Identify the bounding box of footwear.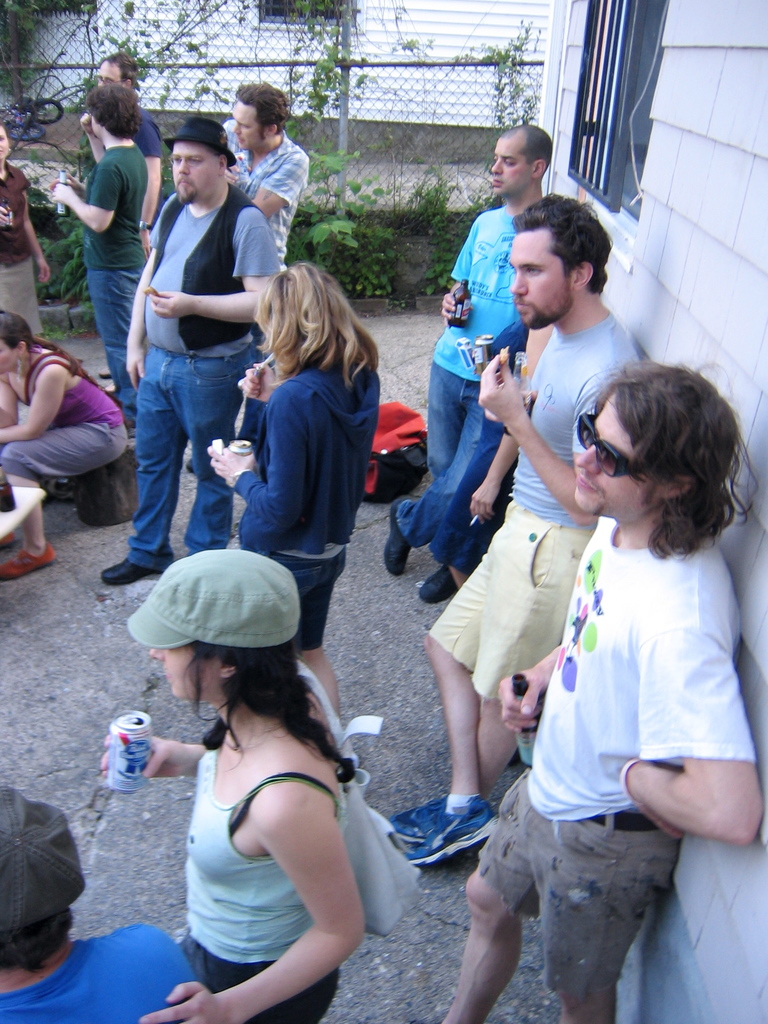
406:802:500:868.
